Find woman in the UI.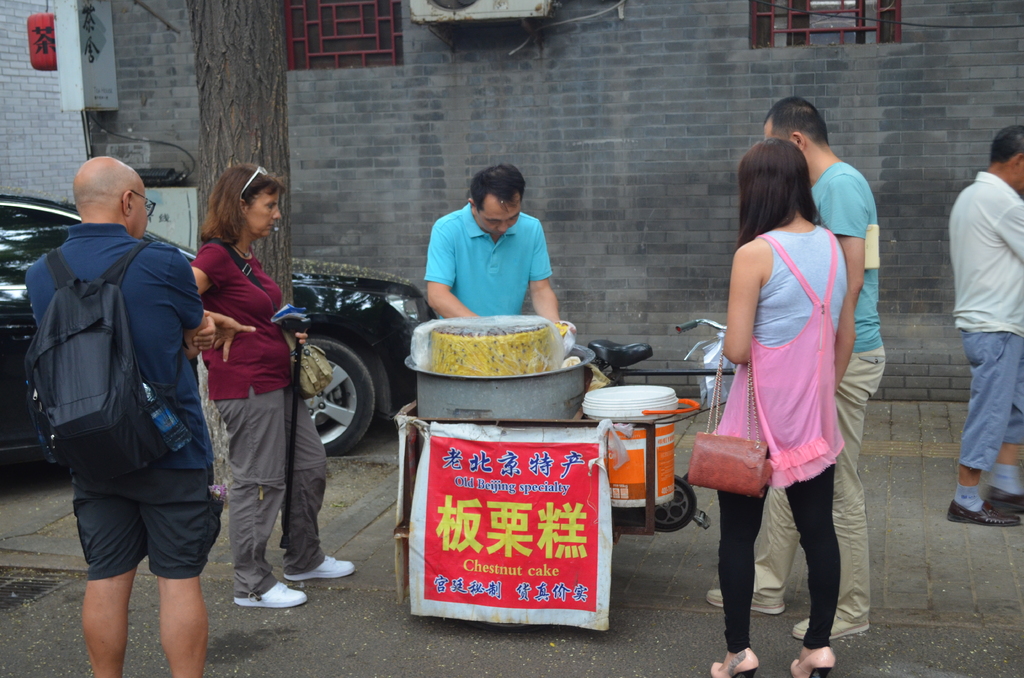
UI element at pyautogui.locateOnScreen(707, 139, 856, 677).
